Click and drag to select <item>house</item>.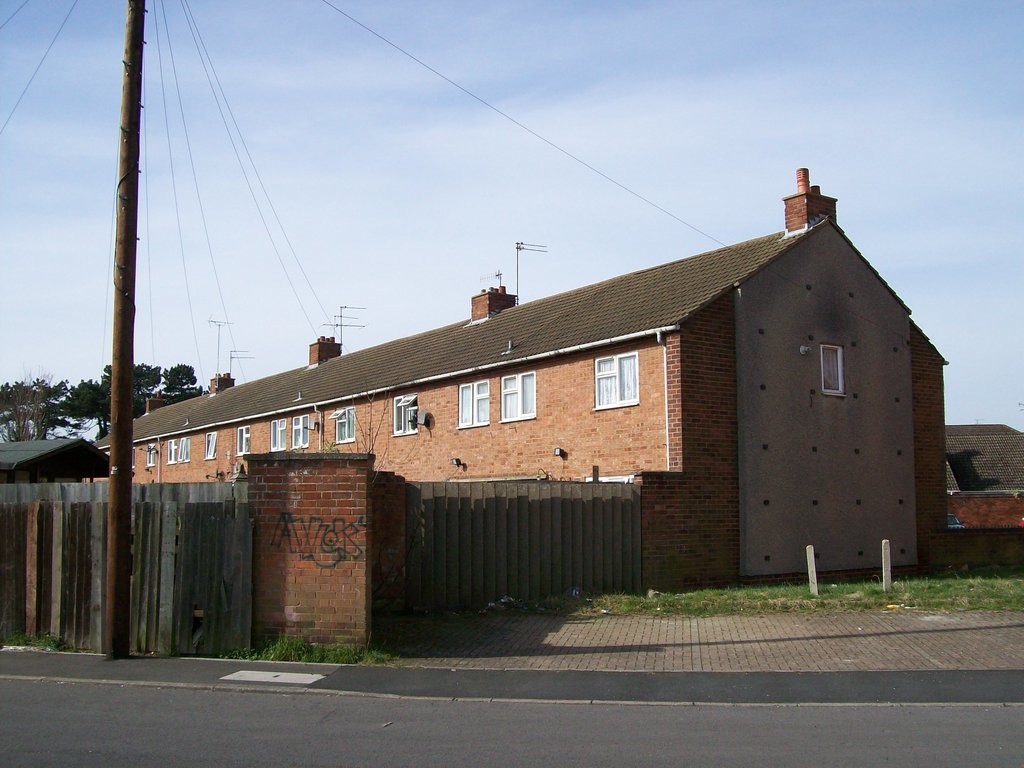
Selection: <region>99, 166, 949, 617</region>.
